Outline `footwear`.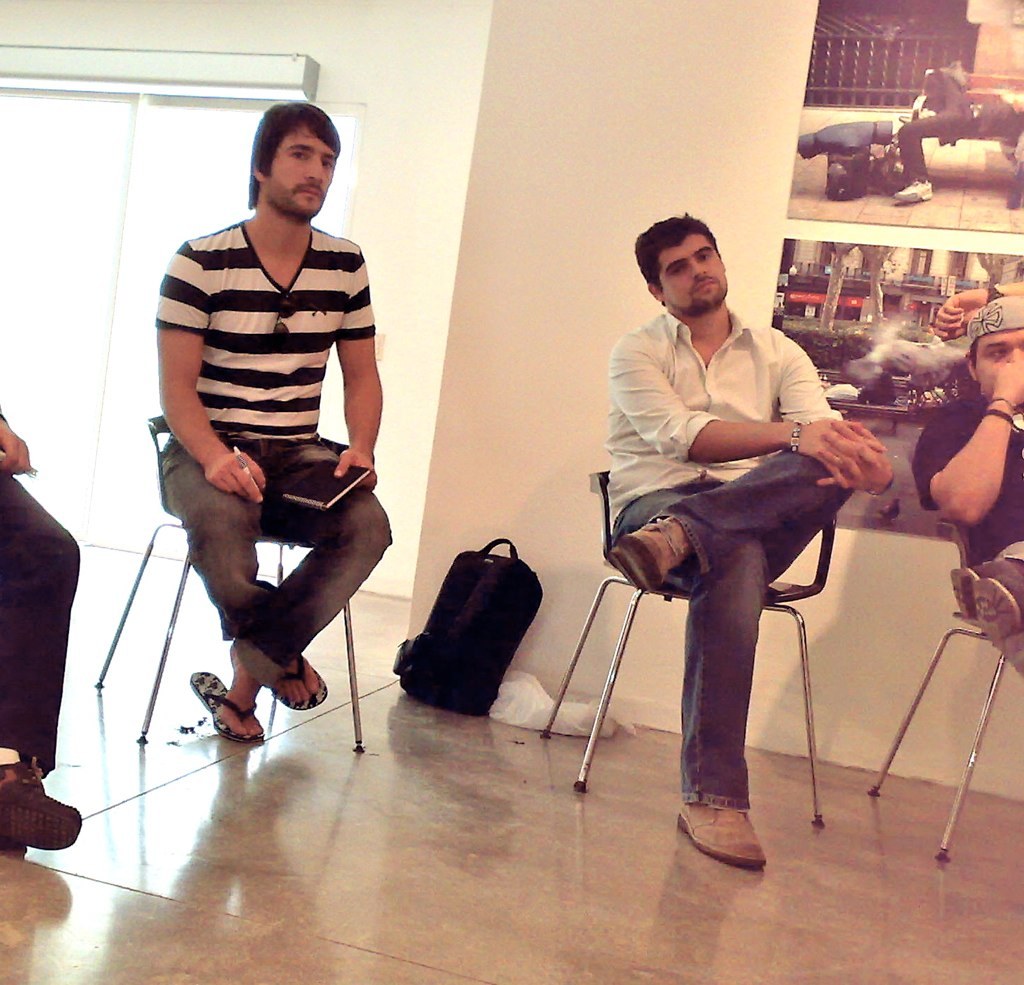
Outline: <box>184,672,269,733</box>.
